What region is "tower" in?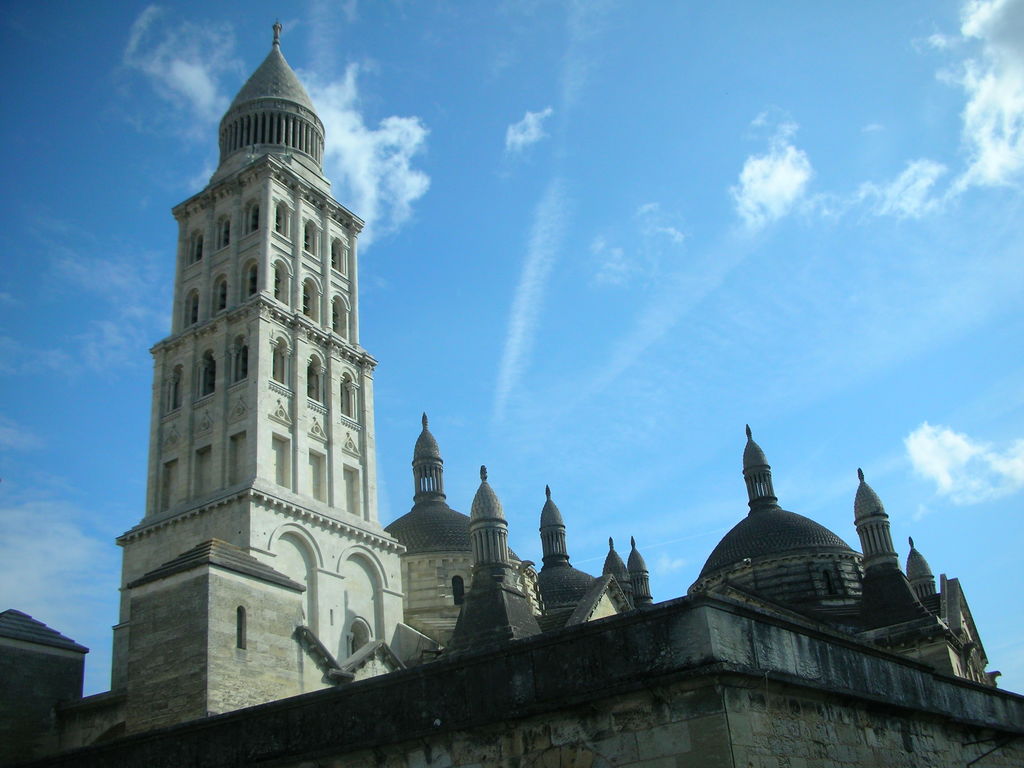
[449,481,556,660].
